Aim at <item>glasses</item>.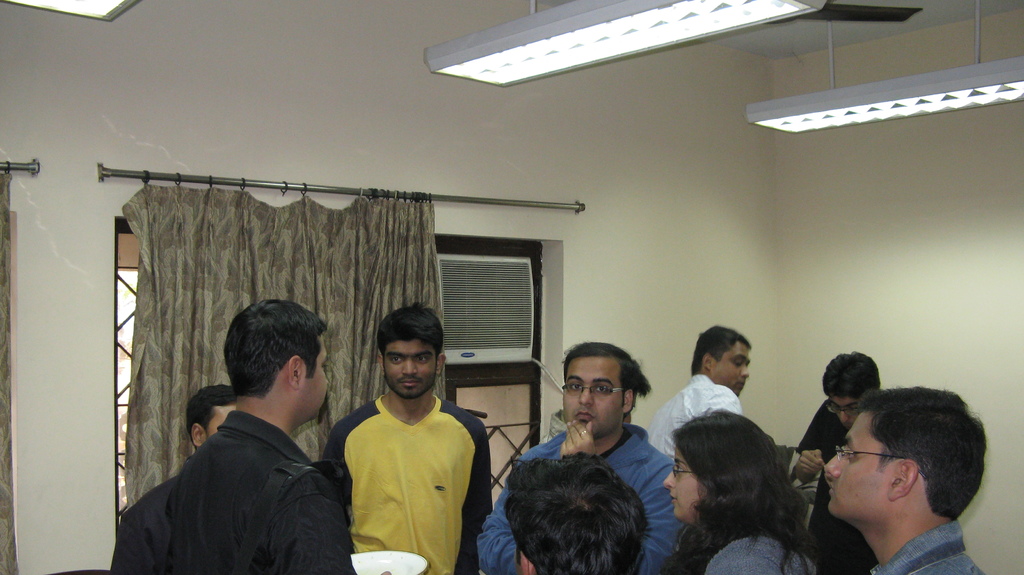
Aimed at box=[837, 444, 912, 464].
